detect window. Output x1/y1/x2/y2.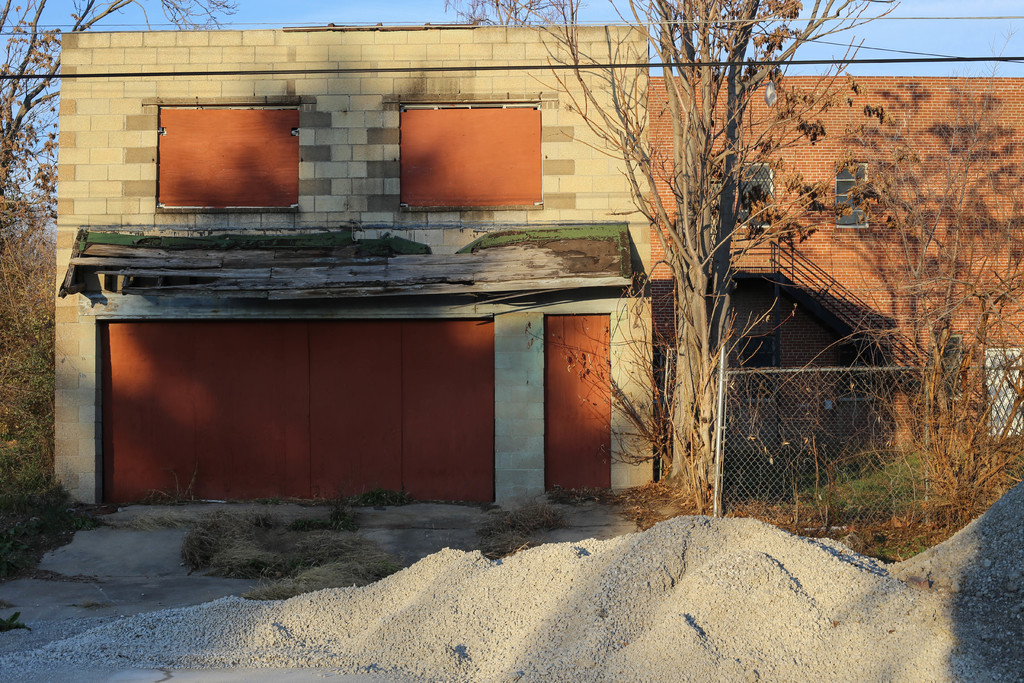
393/78/542/208.
